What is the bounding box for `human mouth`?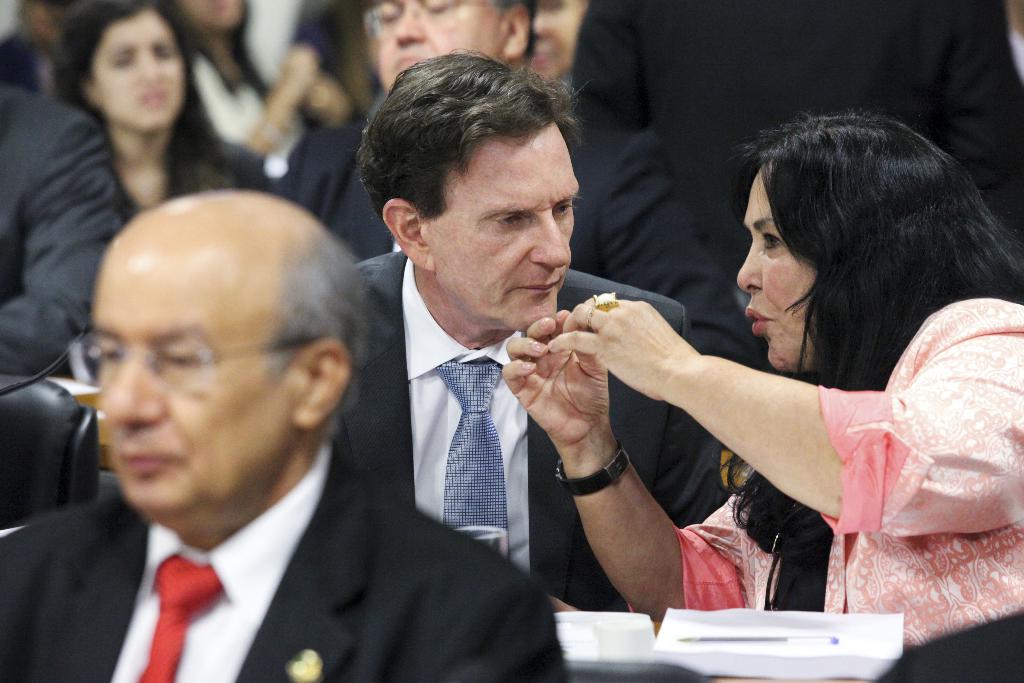
box=[120, 443, 186, 467].
